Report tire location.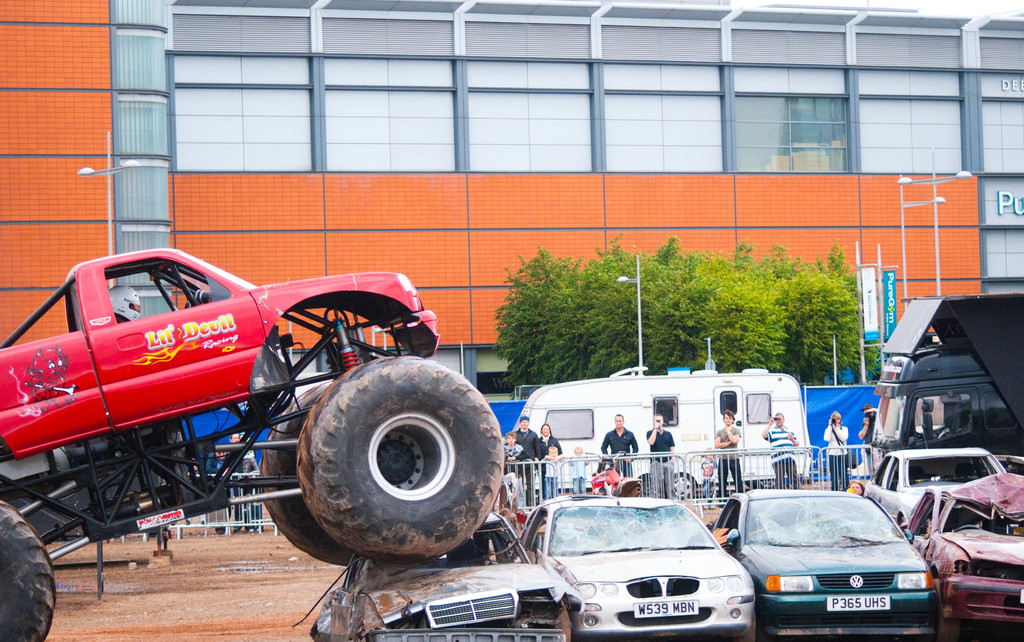
Report: [897, 514, 909, 534].
